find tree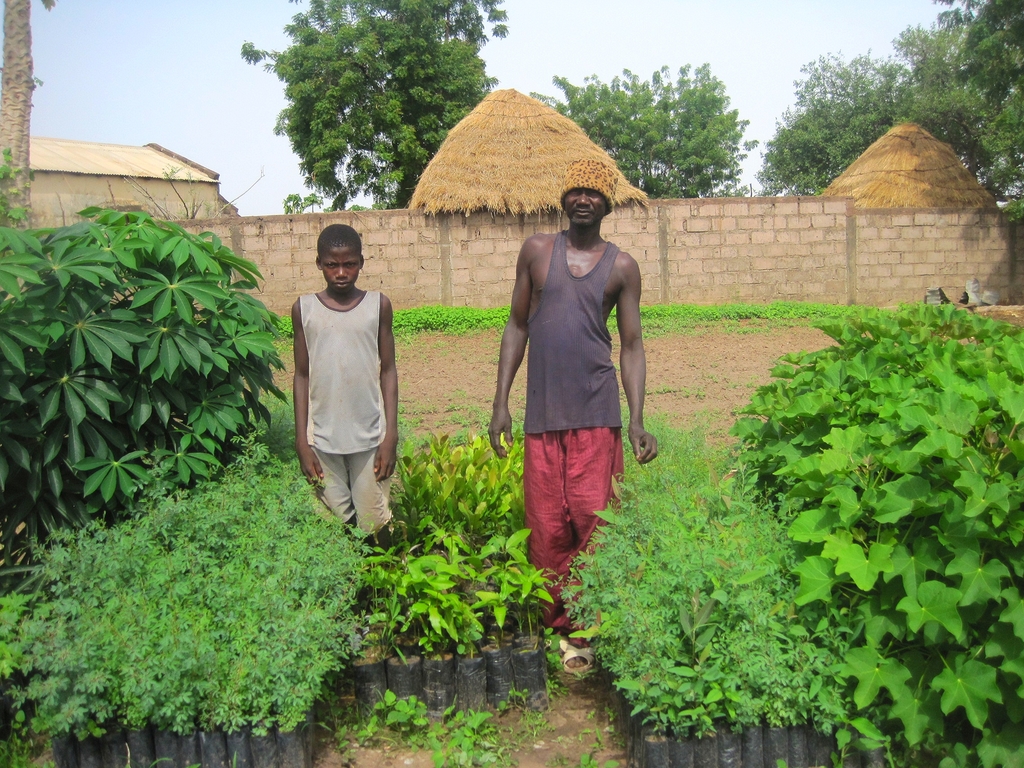
541, 54, 758, 200
